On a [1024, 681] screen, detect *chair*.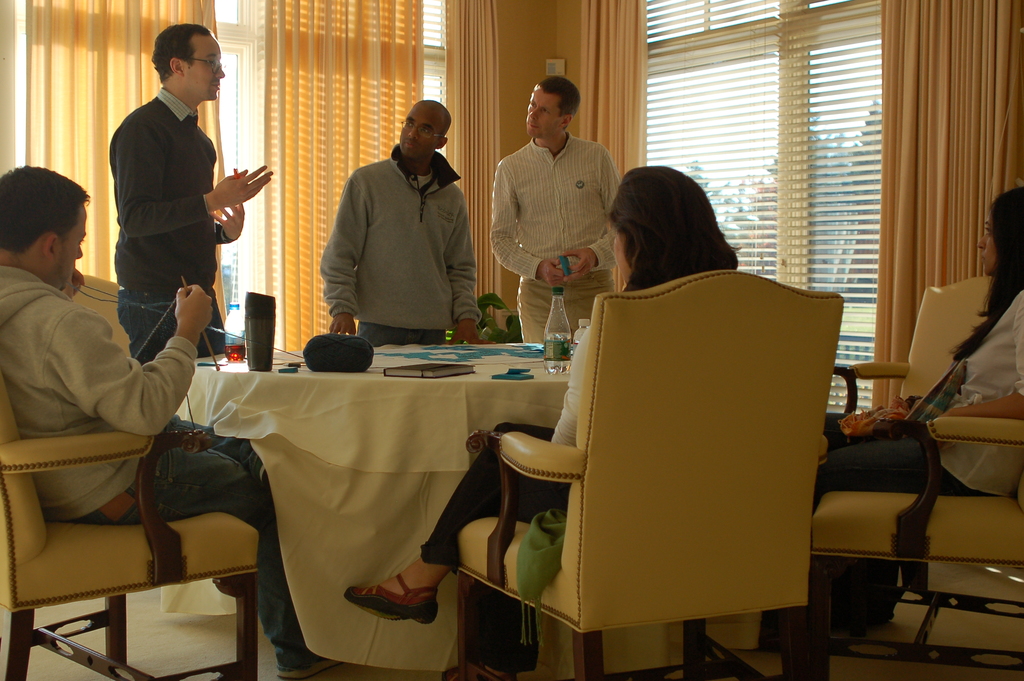
[821,275,1000,444].
